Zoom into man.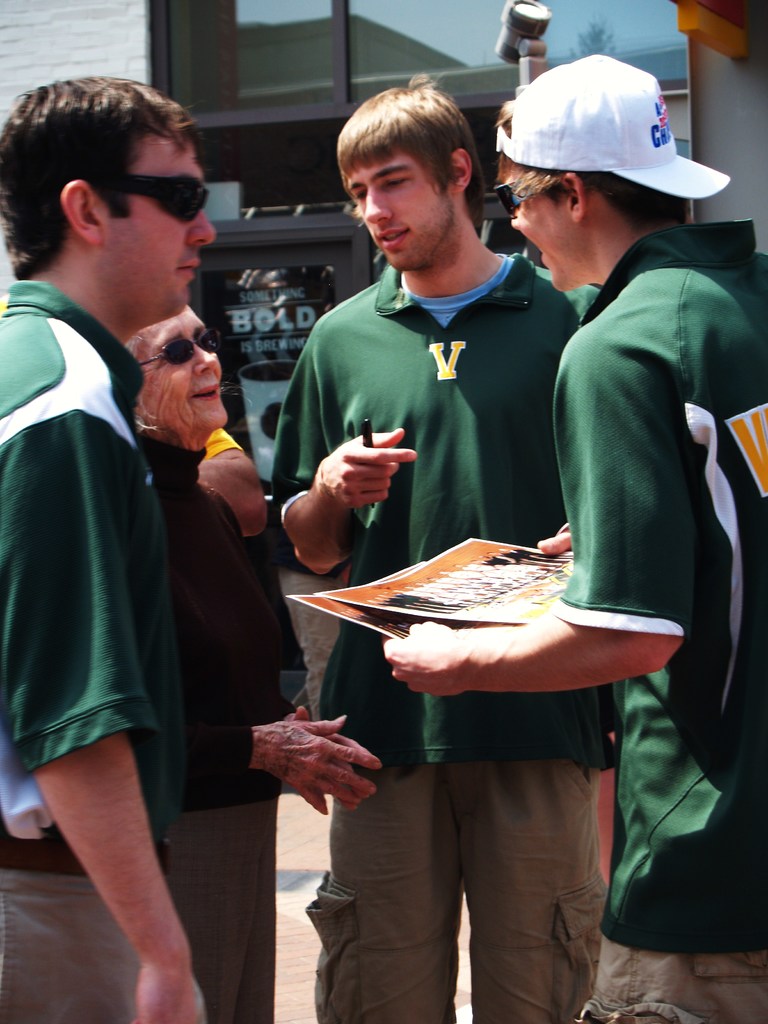
Zoom target: rect(0, 77, 215, 1023).
